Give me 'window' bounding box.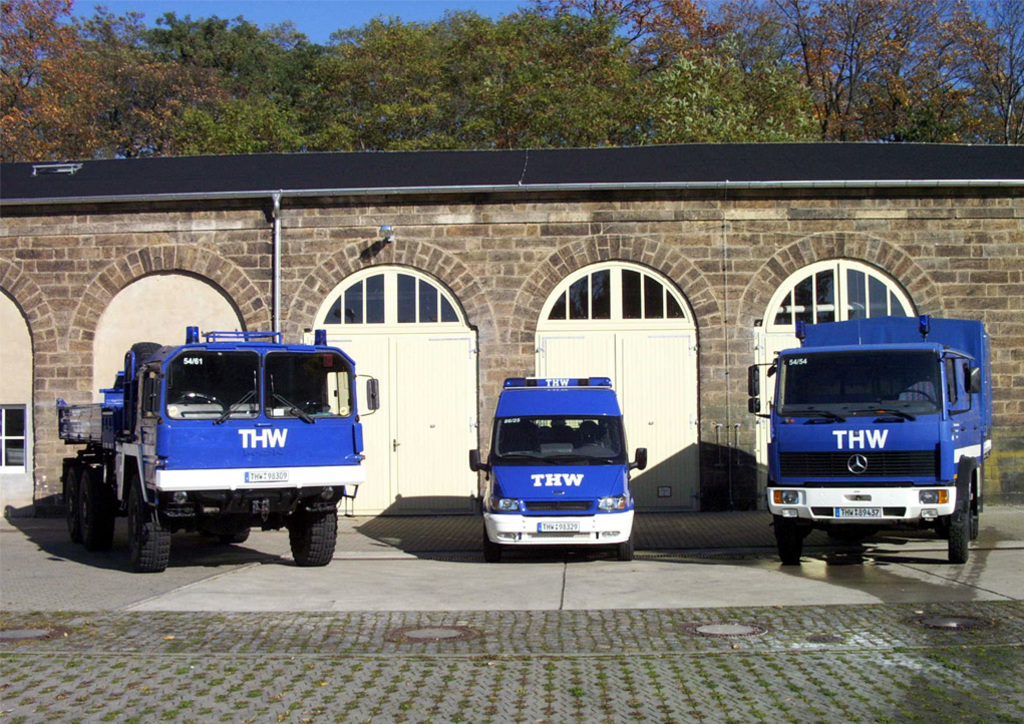
left=313, top=266, right=462, bottom=329.
